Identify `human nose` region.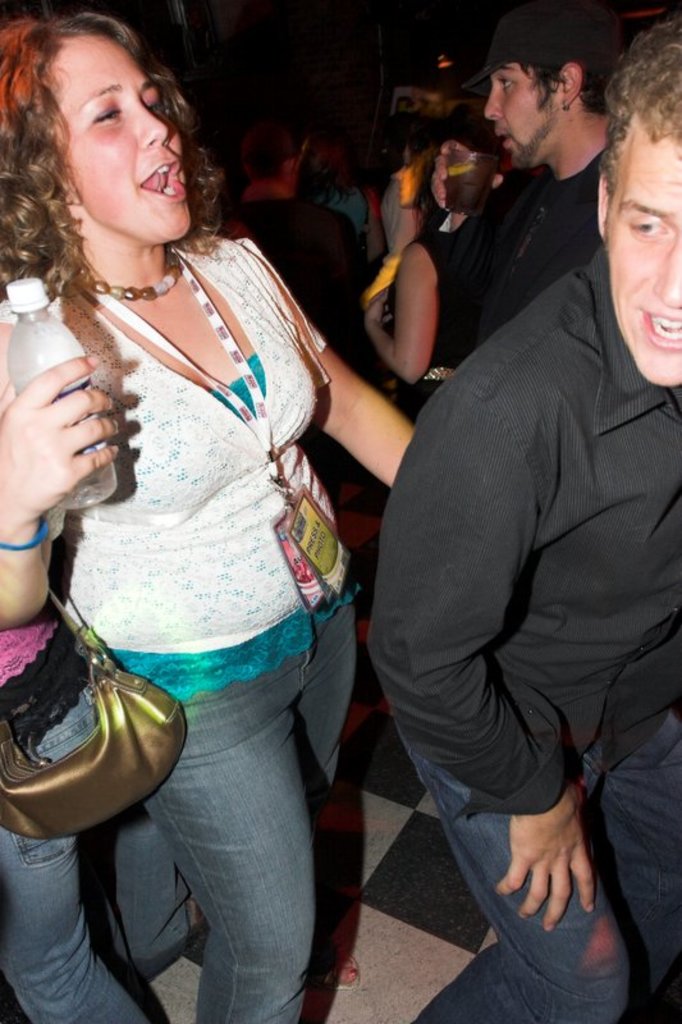
Region: <region>646, 244, 677, 302</region>.
